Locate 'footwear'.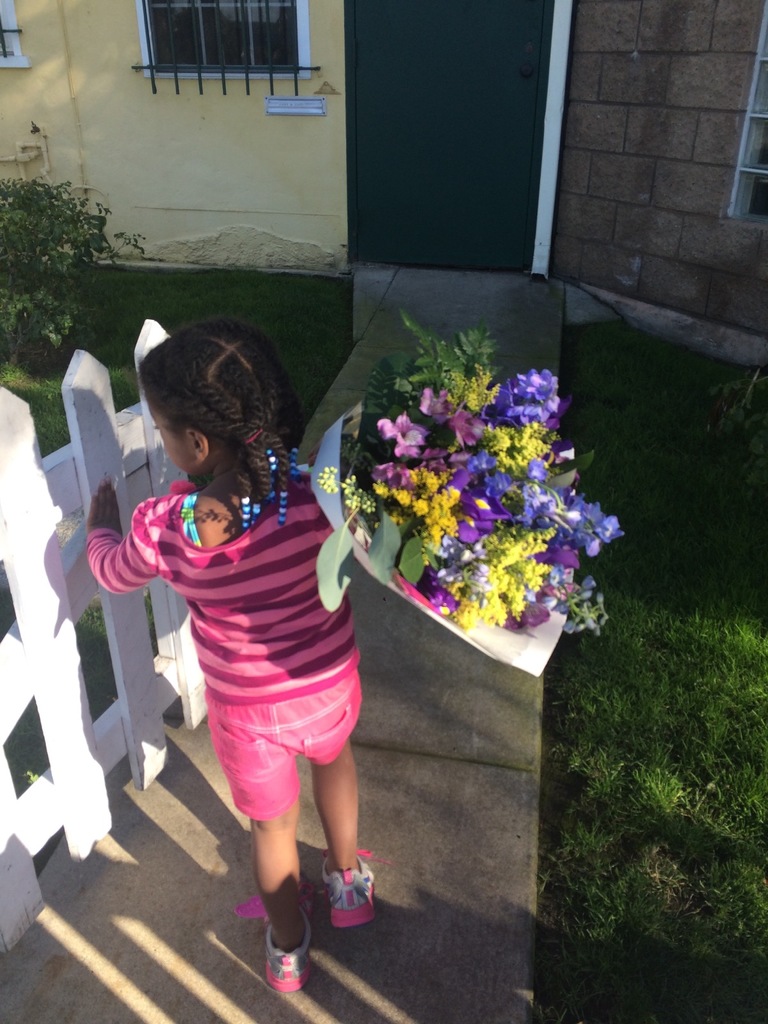
Bounding box: l=322, t=850, r=390, b=932.
